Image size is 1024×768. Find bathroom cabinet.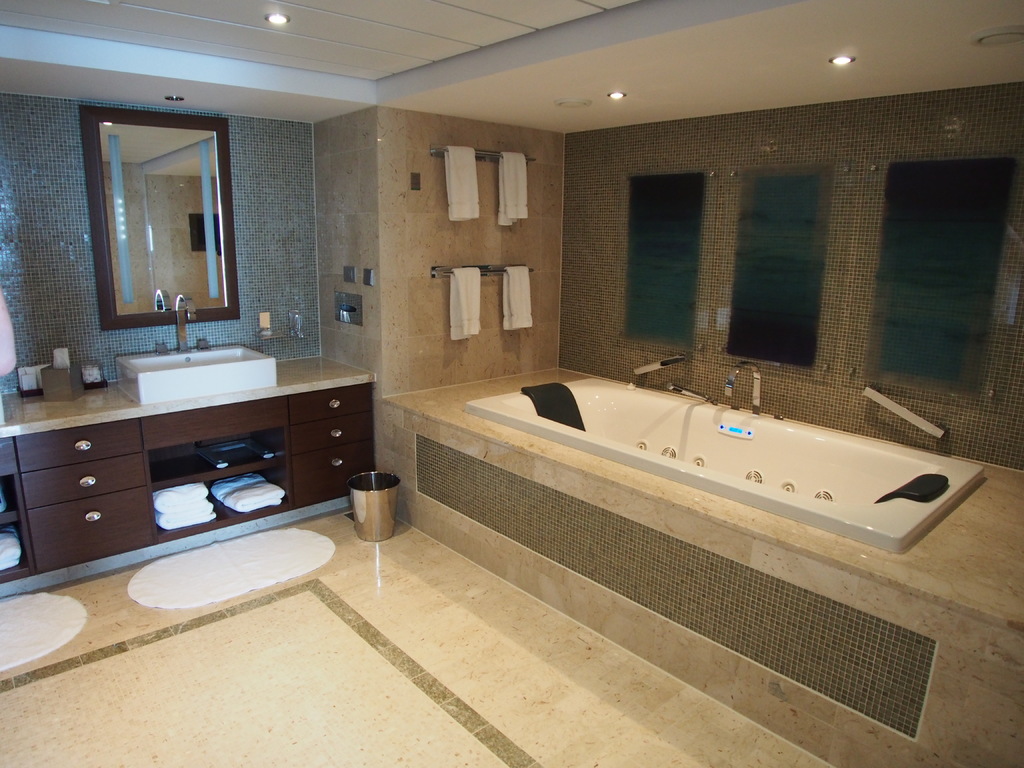
x1=0, y1=348, x2=380, y2=591.
